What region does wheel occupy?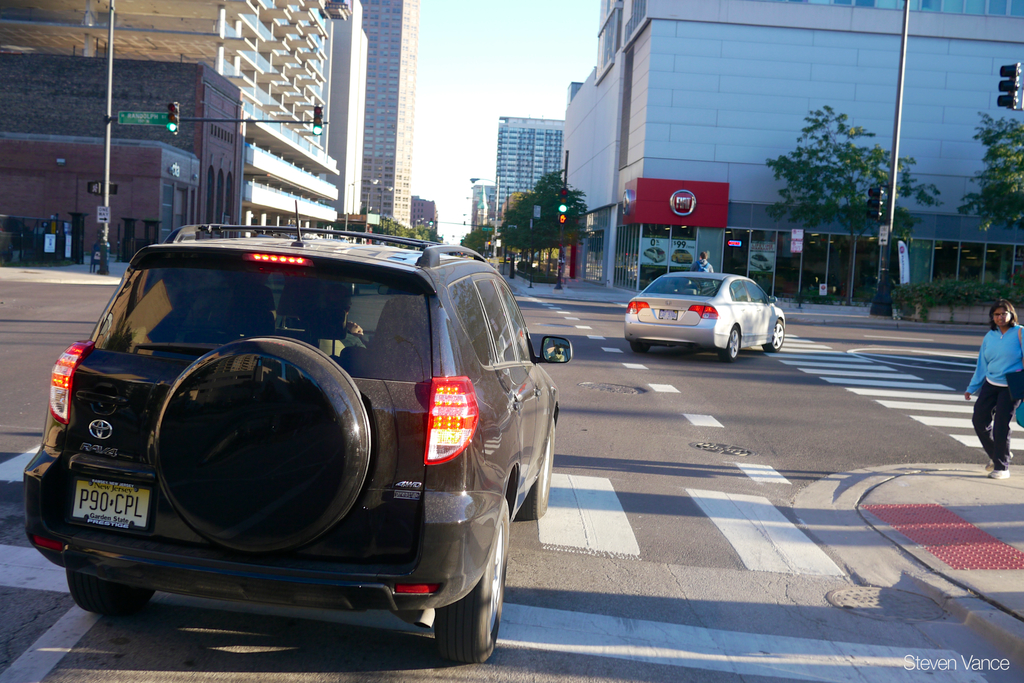
[762, 318, 785, 352].
